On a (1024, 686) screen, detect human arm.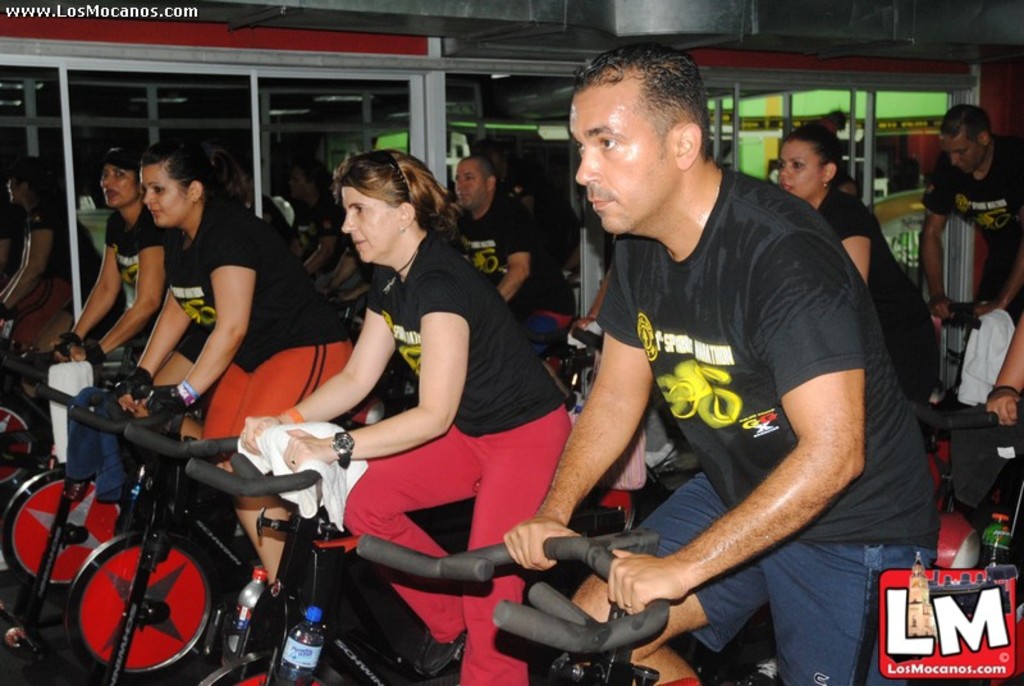
58 230 122 361.
